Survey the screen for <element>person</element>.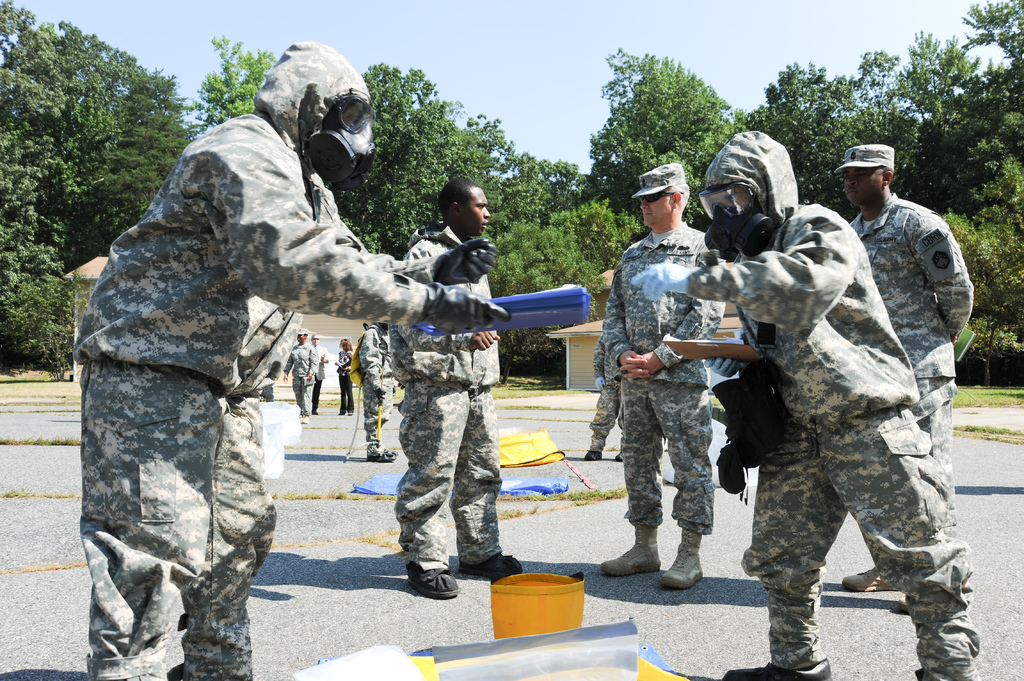
Survey found: x1=72, y1=36, x2=504, y2=680.
